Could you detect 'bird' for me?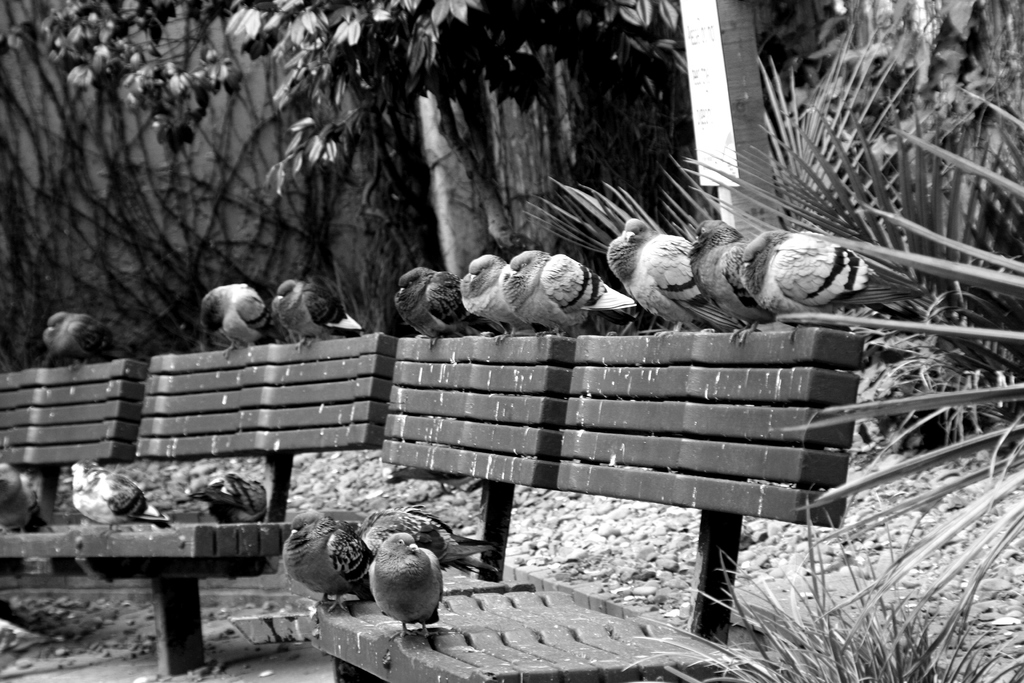
Detection result: select_region(458, 254, 535, 340).
